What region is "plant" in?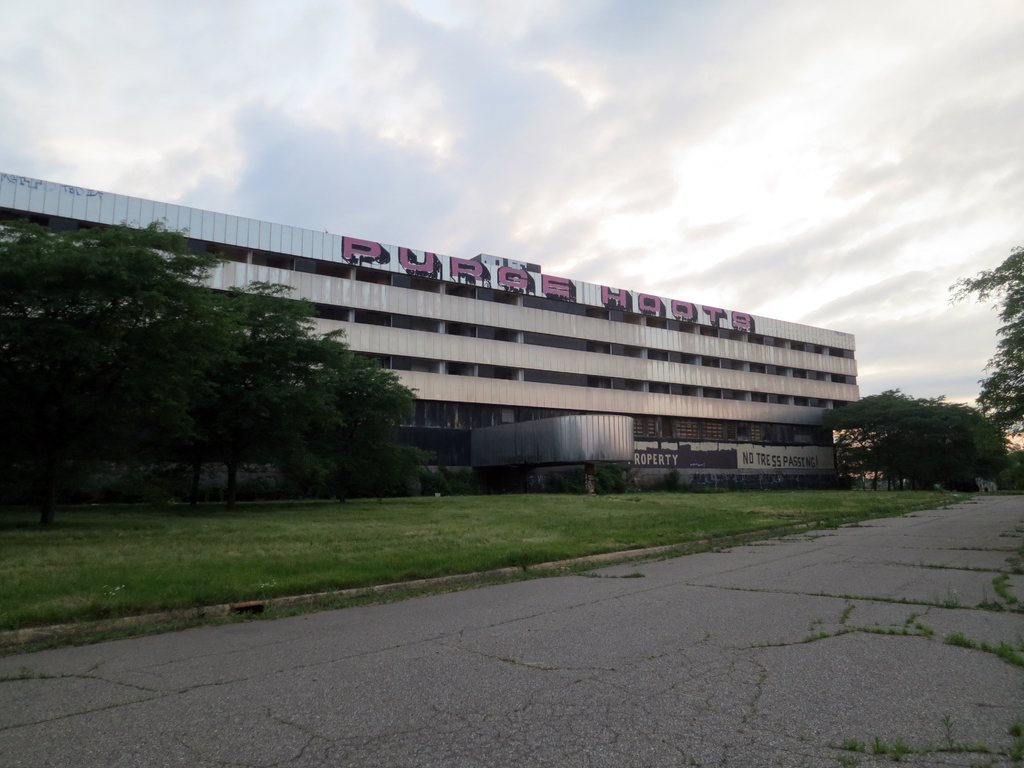
<bbox>842, 604, 858, 622</bbox>.
